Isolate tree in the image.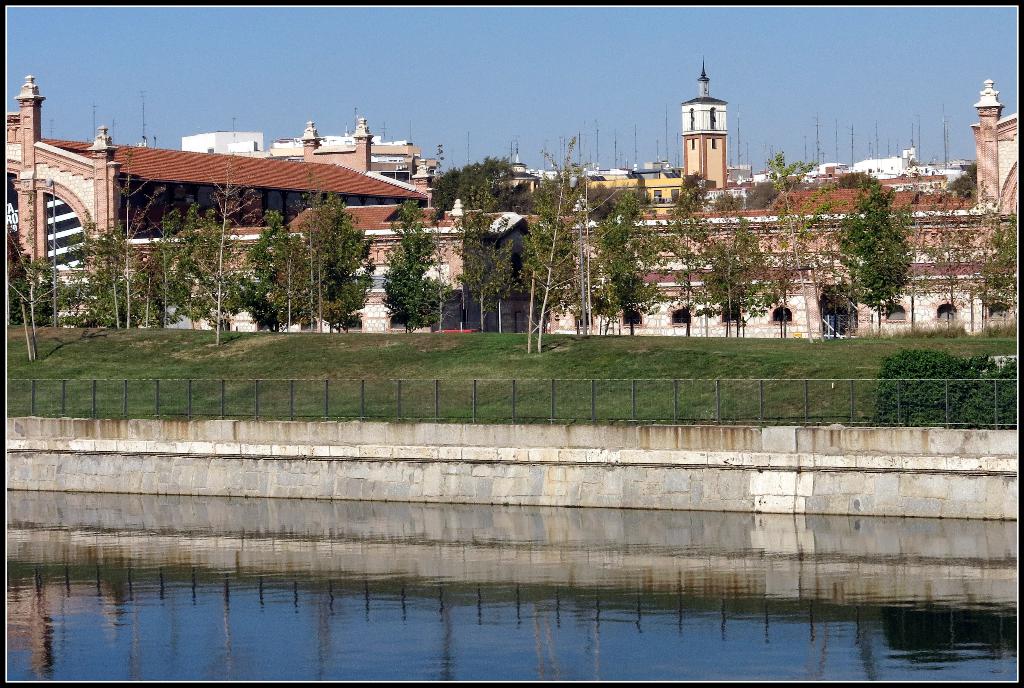
Isolated region: 159 185 215 325.
